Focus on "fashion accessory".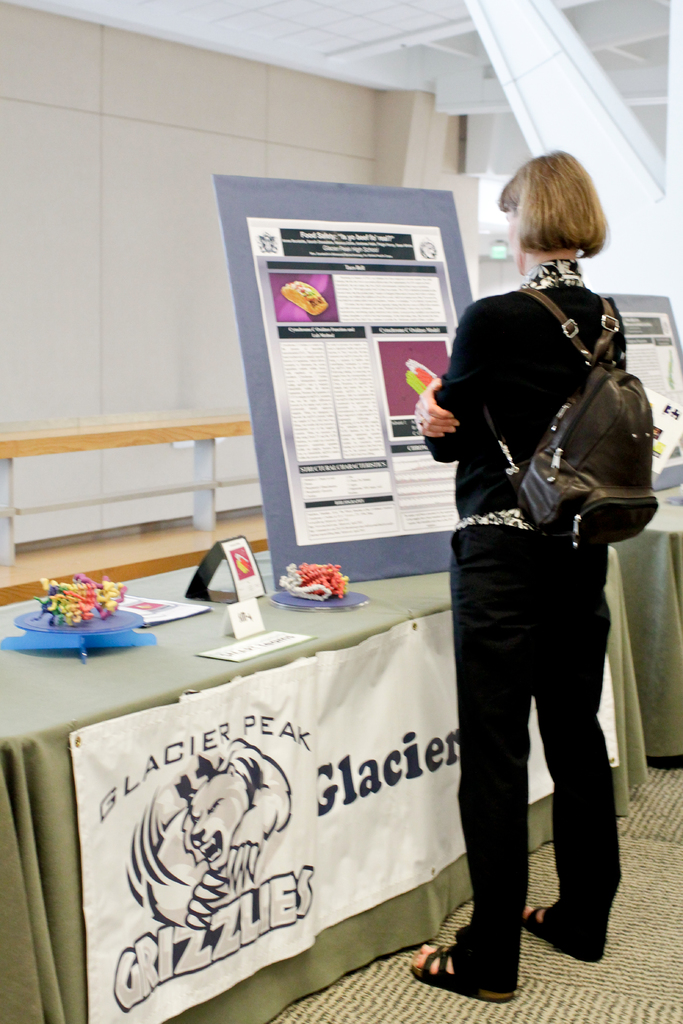
Focused at (475, 285, 657, 545).
